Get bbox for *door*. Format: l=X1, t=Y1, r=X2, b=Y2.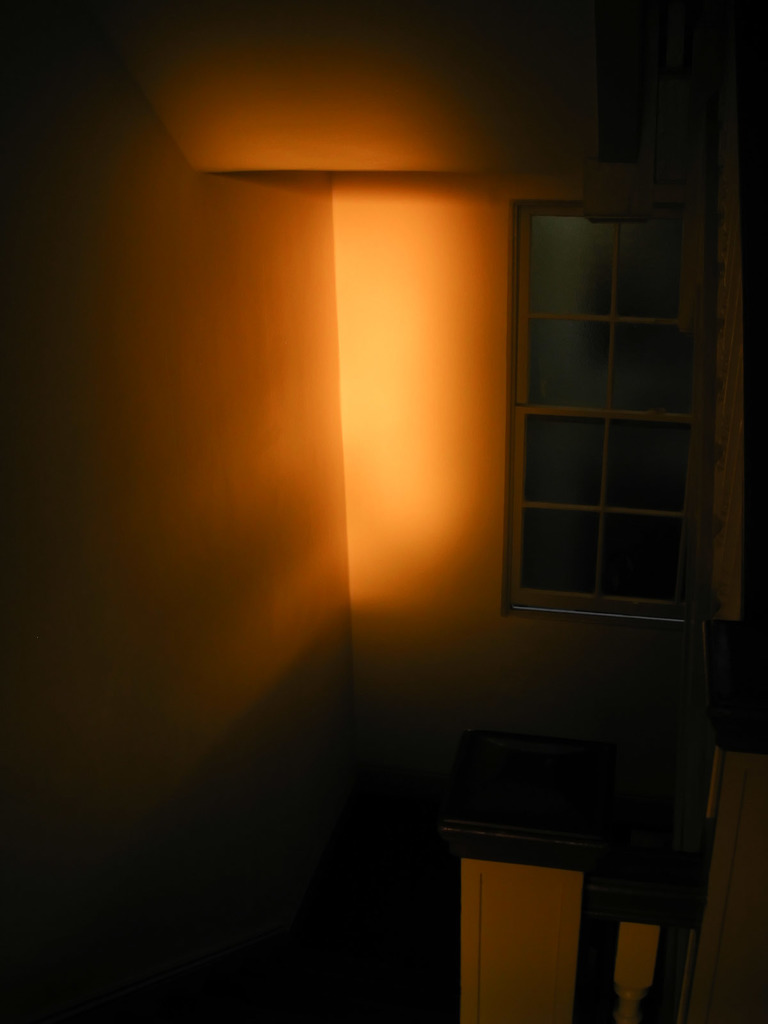
l=477, t=870, r=563, b=1023.
